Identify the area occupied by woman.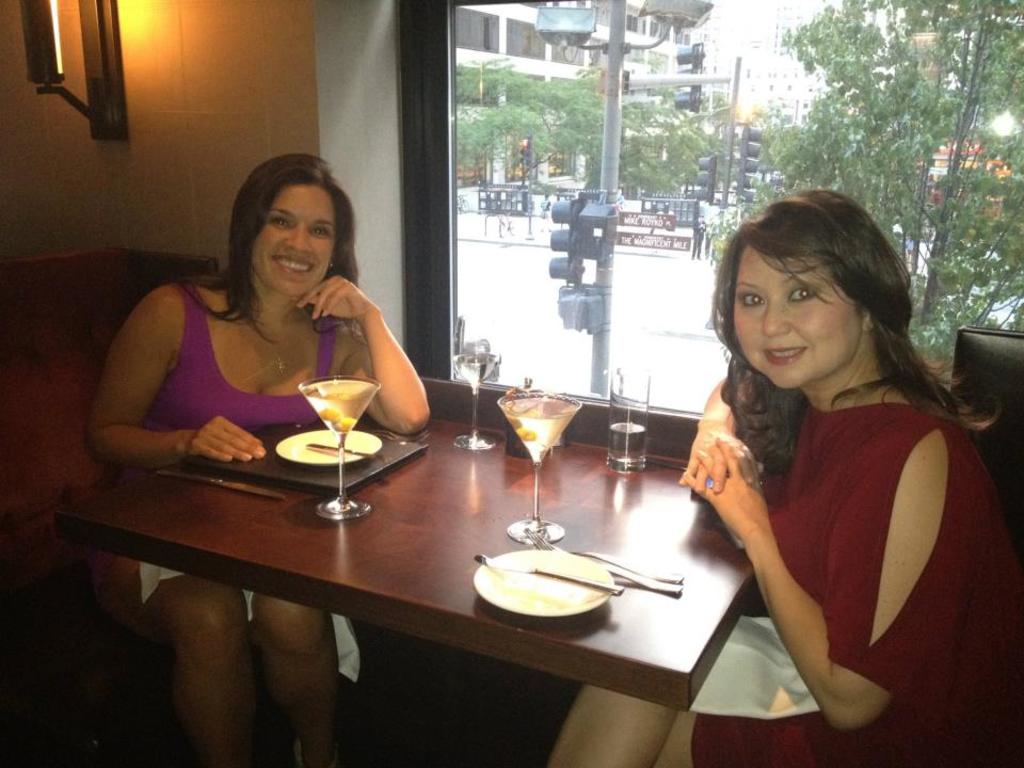
Area: box(548, 188, 1023, 767).
